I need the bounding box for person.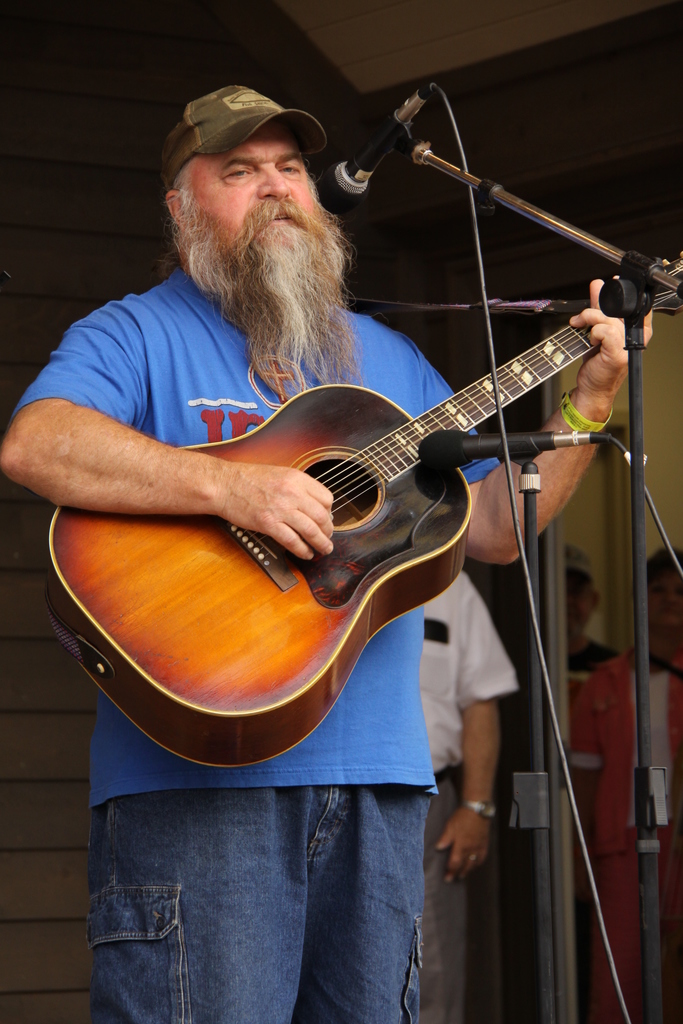
Here it is: left=572, top=545, right=682, bottom=1020.
